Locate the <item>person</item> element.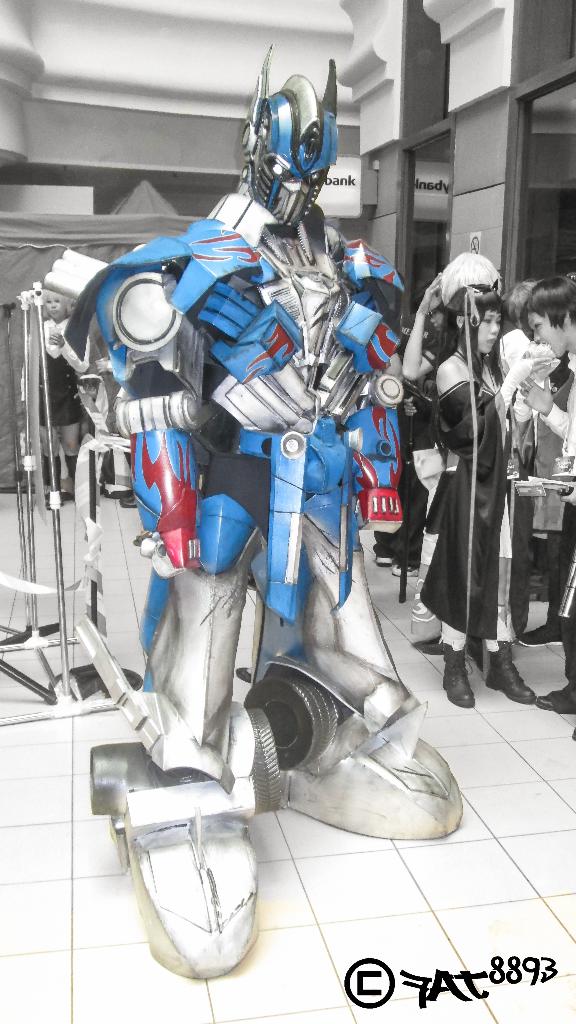
Element bbox: 495, 275, 534, 383.
